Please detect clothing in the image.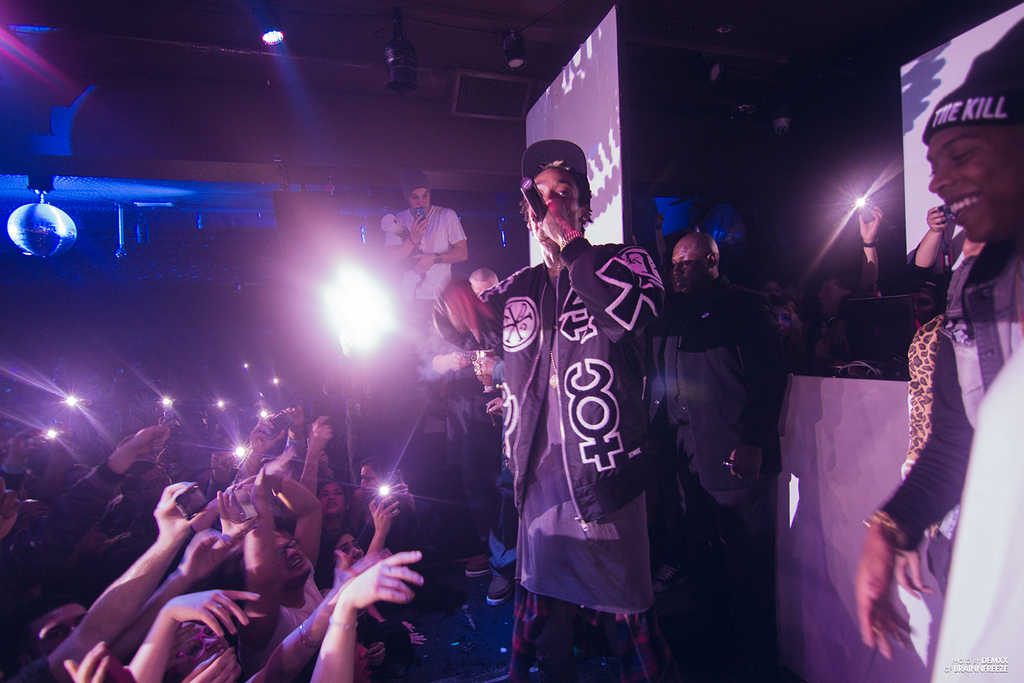
locate(761, 320, 798, 380).
